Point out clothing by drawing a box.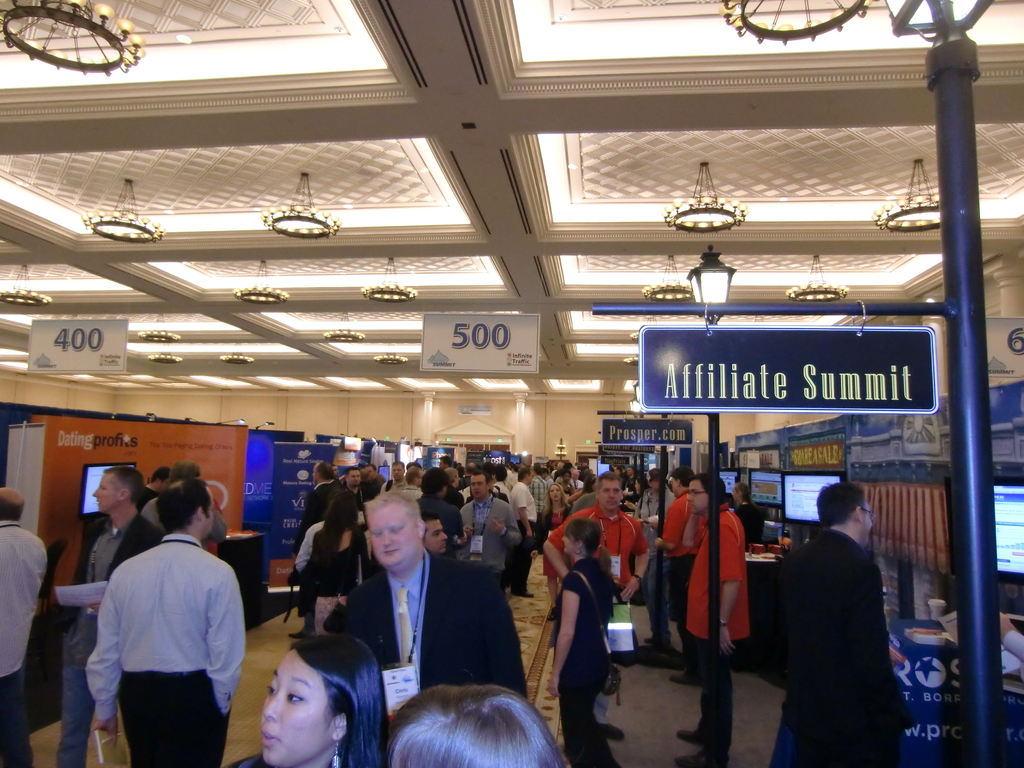
<box>421,489,465,559</box>.
